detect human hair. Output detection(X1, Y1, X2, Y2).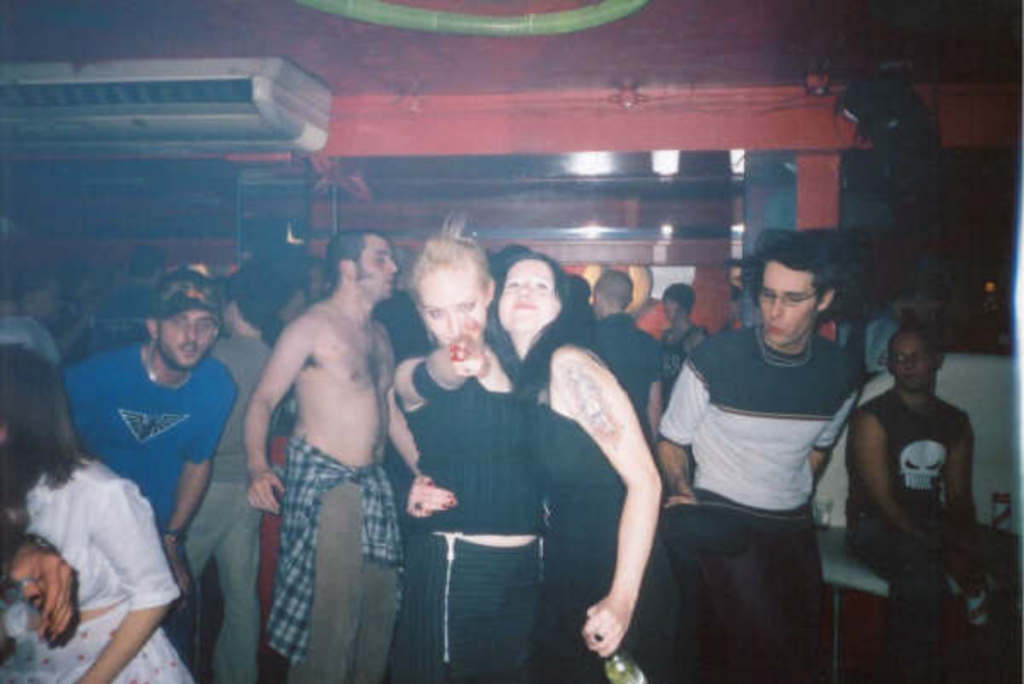
detection(480, 246, 580, 401).
